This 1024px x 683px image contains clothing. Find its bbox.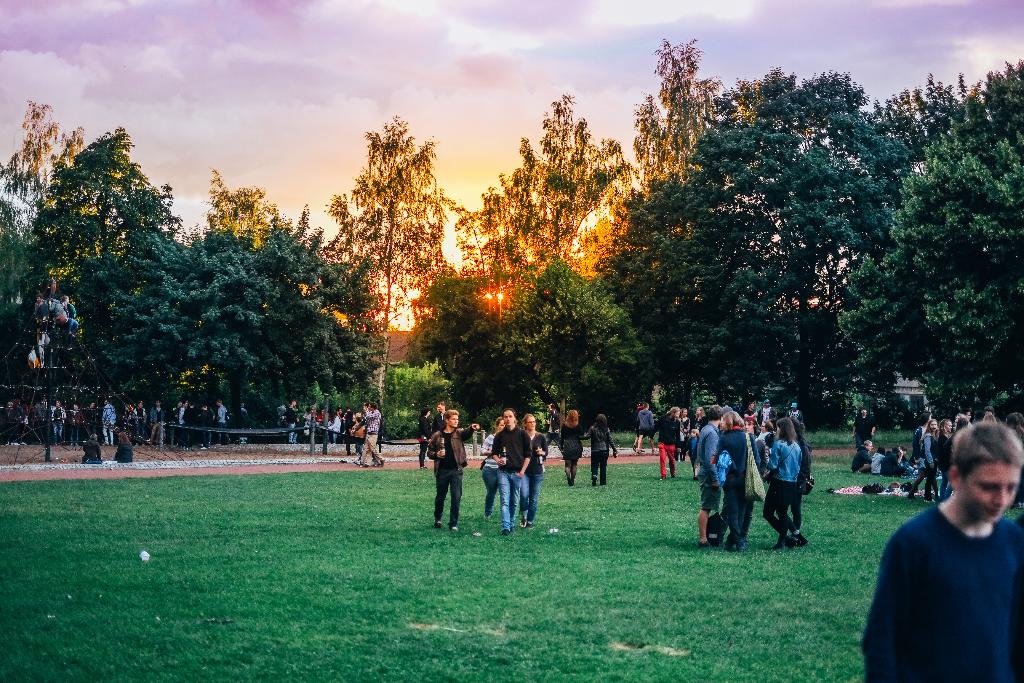
[left=361, top=409, right=385, bottom=462].
